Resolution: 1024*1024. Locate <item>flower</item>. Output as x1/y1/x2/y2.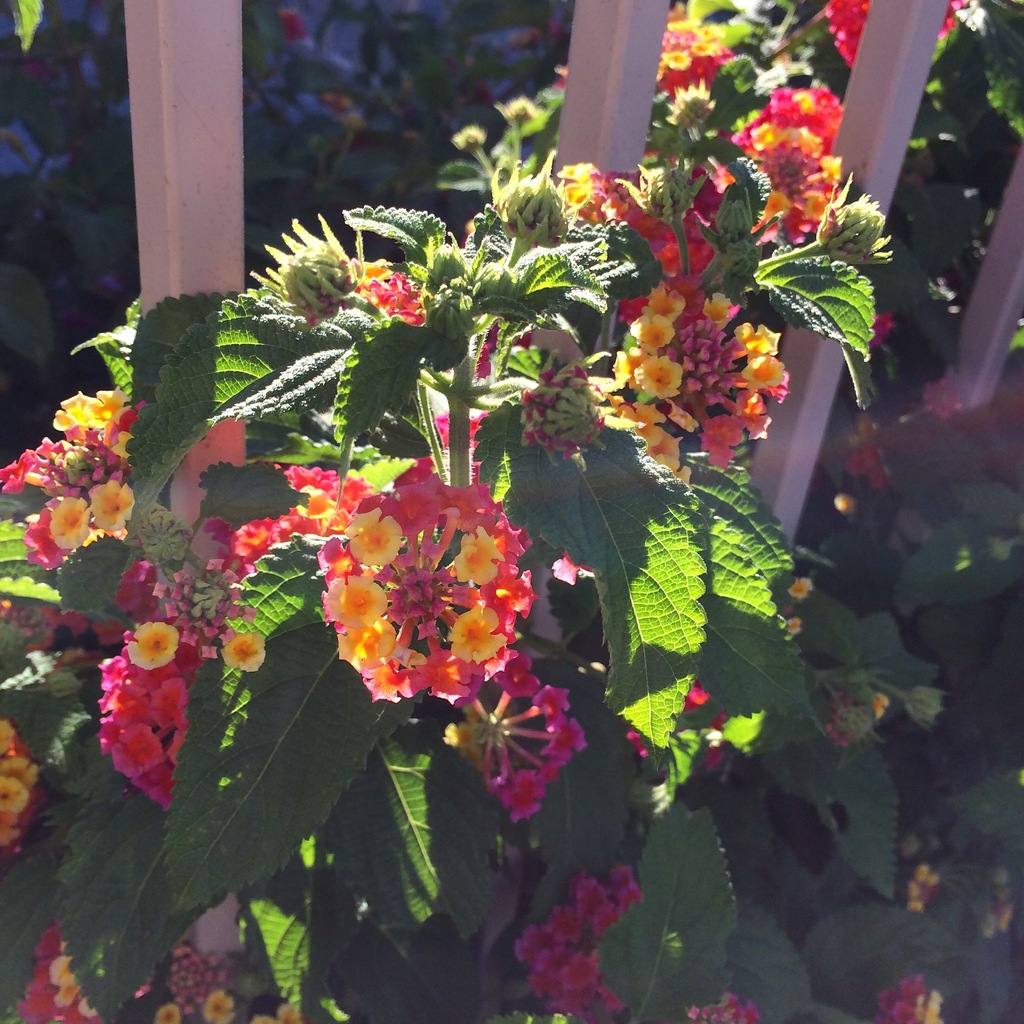
872/308/893/354.
